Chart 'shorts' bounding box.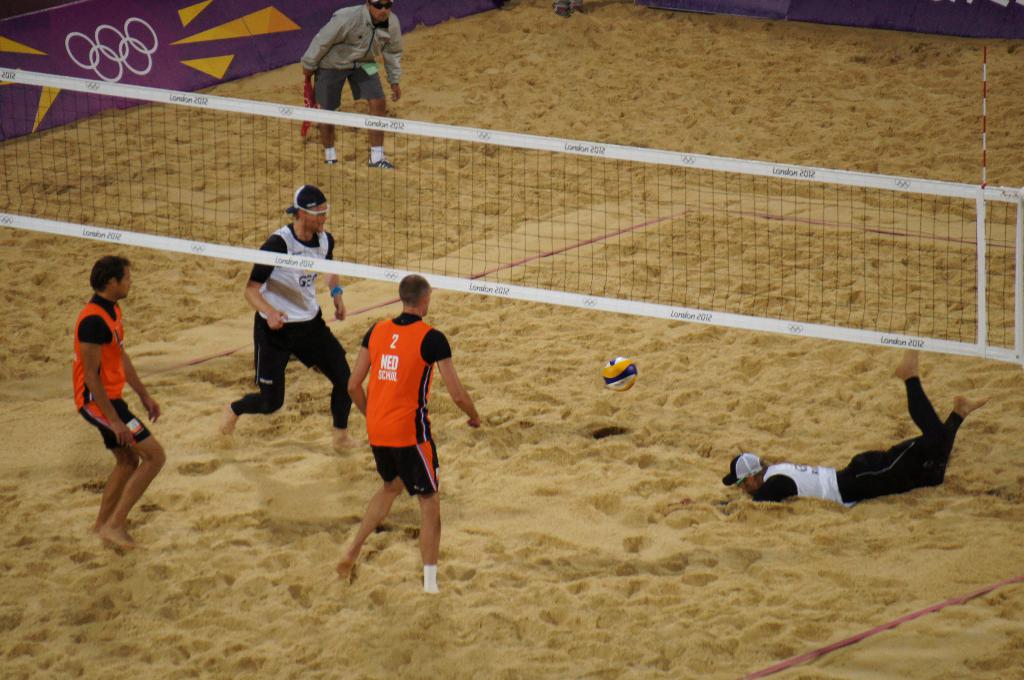
Charted: bbox=[249, 316, 345, 390].
